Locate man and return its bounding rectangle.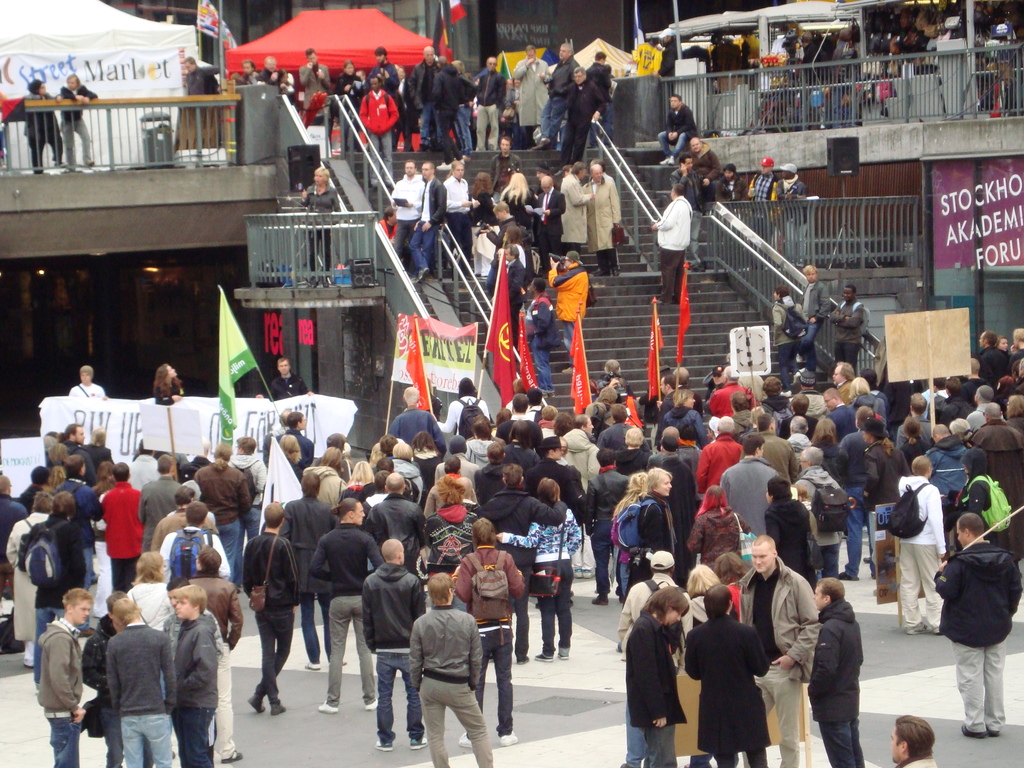
bbox=(406, 572, 493, 767).
